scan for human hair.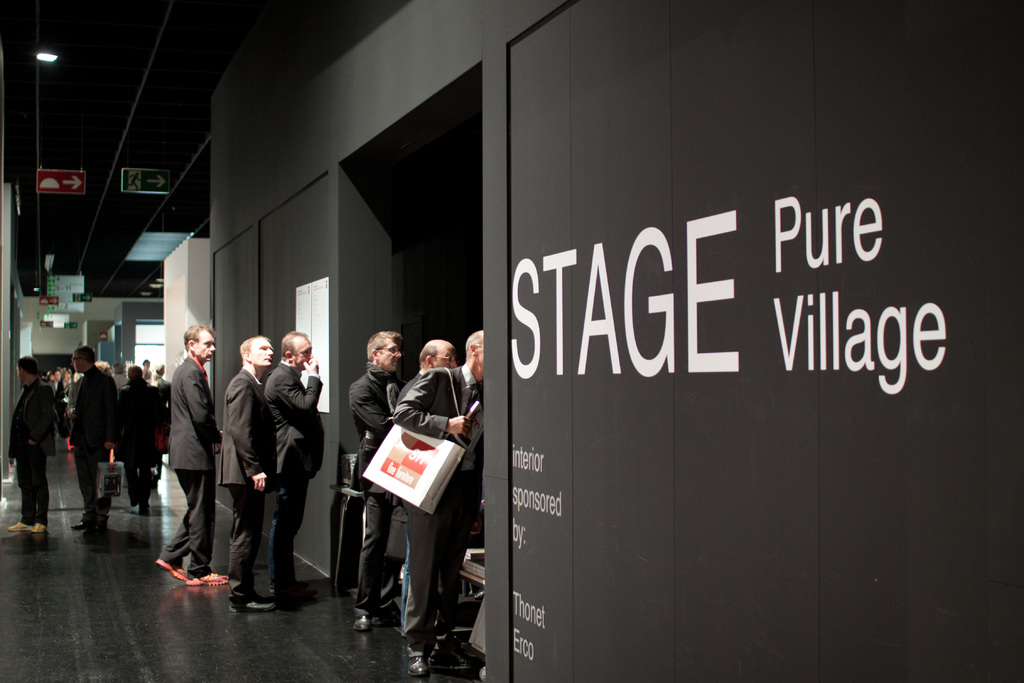
Scan result: BBox(50, 368, 59, 379).
